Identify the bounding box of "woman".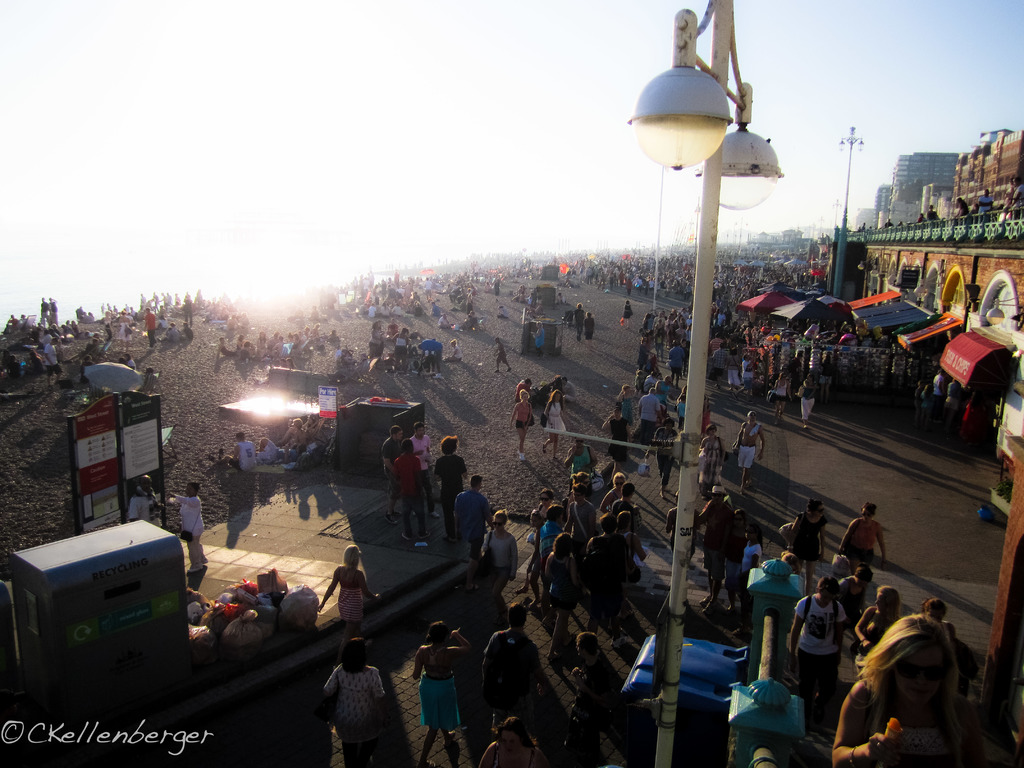
pyautogui.locateOnScreen(367, 321, 383, 360).
